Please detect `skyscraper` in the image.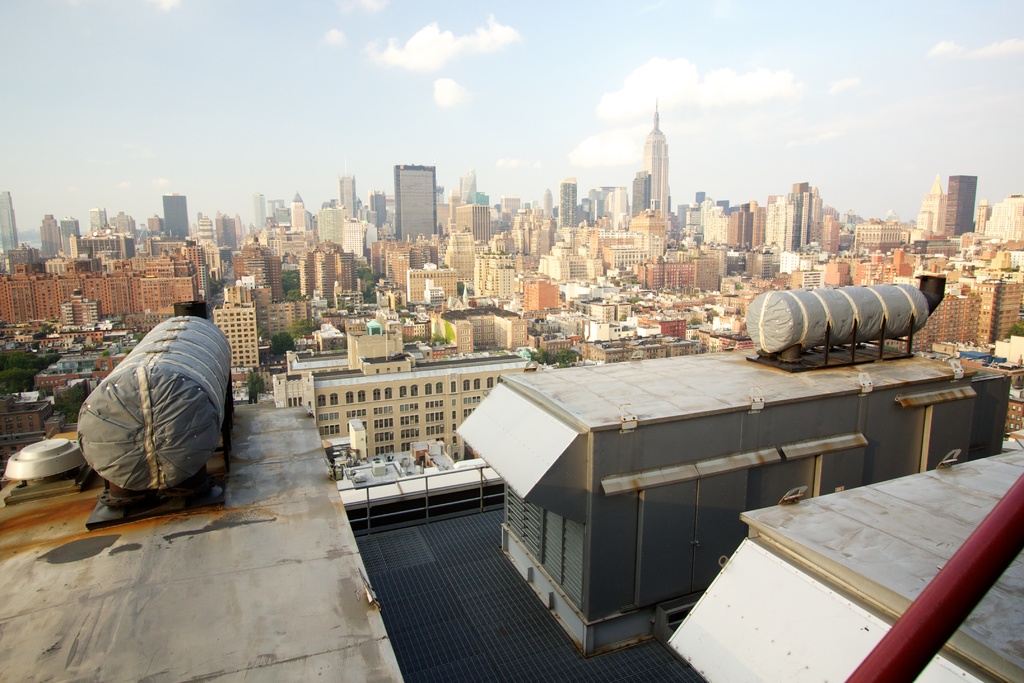
BBox(335, 172, 358, 216).
